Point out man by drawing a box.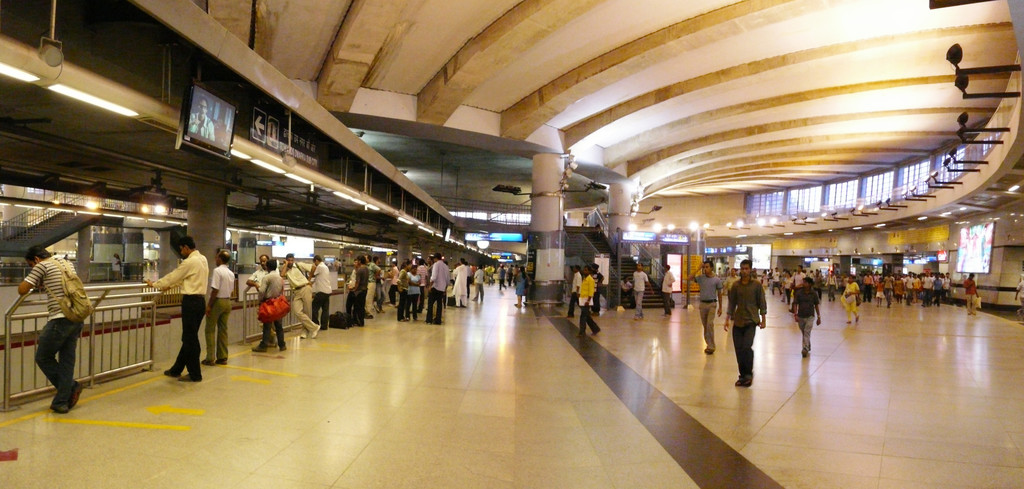
(x1=420, y1=253, x2=450, y2=326).
